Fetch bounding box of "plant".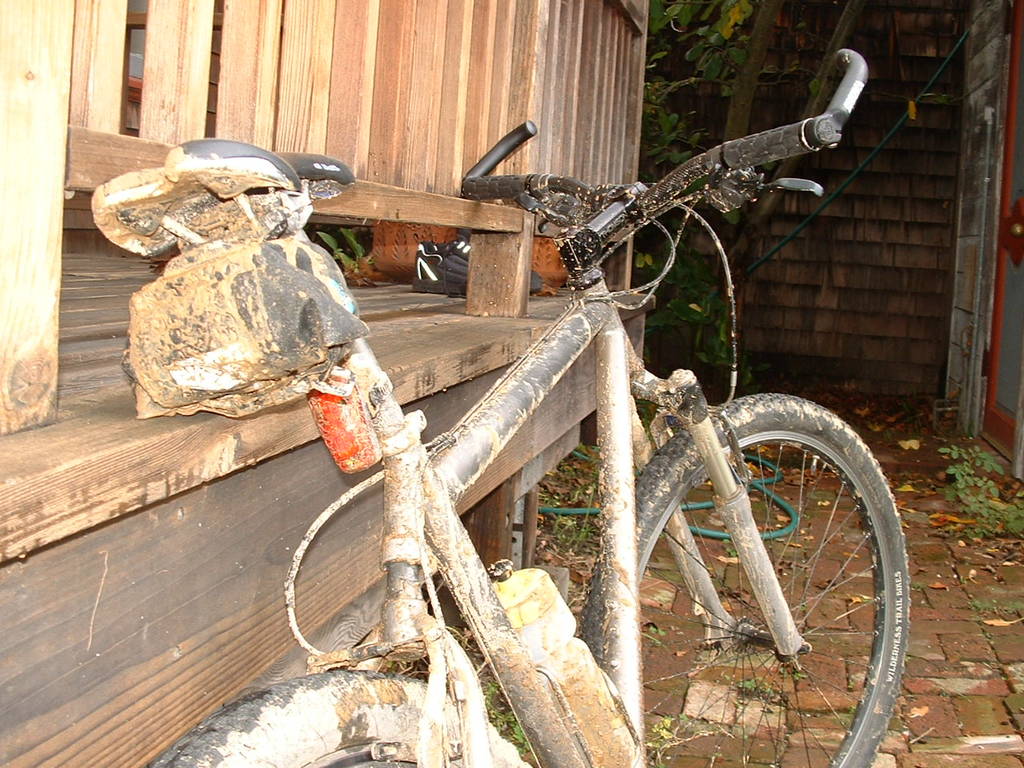
Bbox: box=[309, 234, 357, 274].
